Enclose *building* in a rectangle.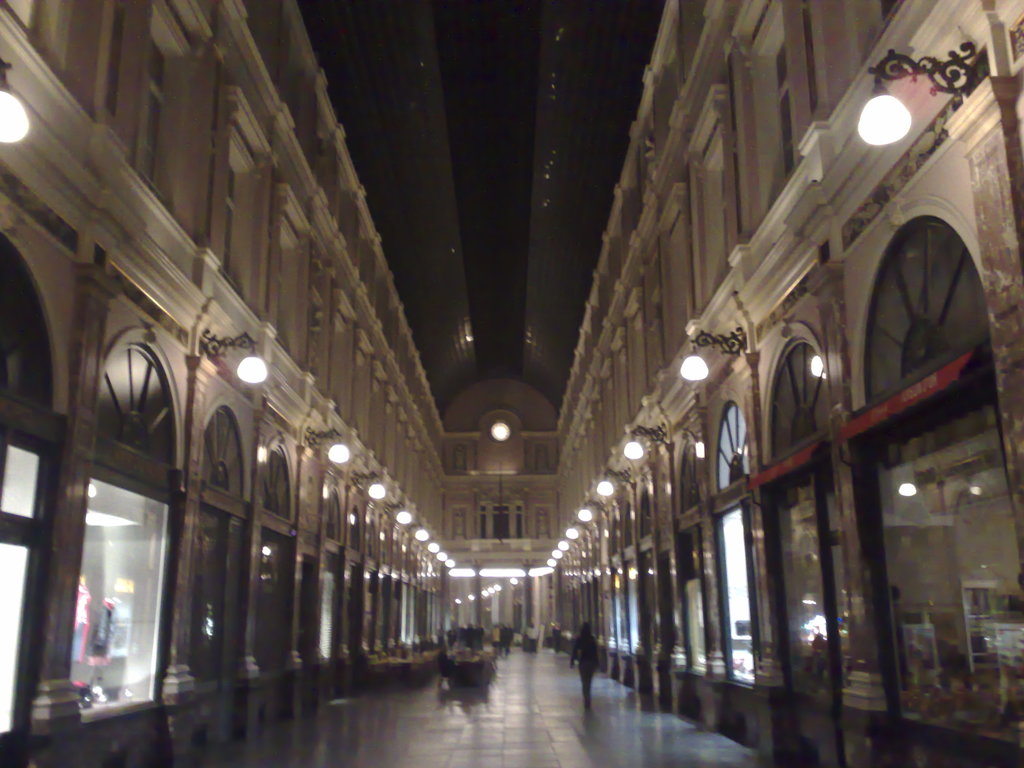
x1=0, y1=0, x2=1023, y2=767.
